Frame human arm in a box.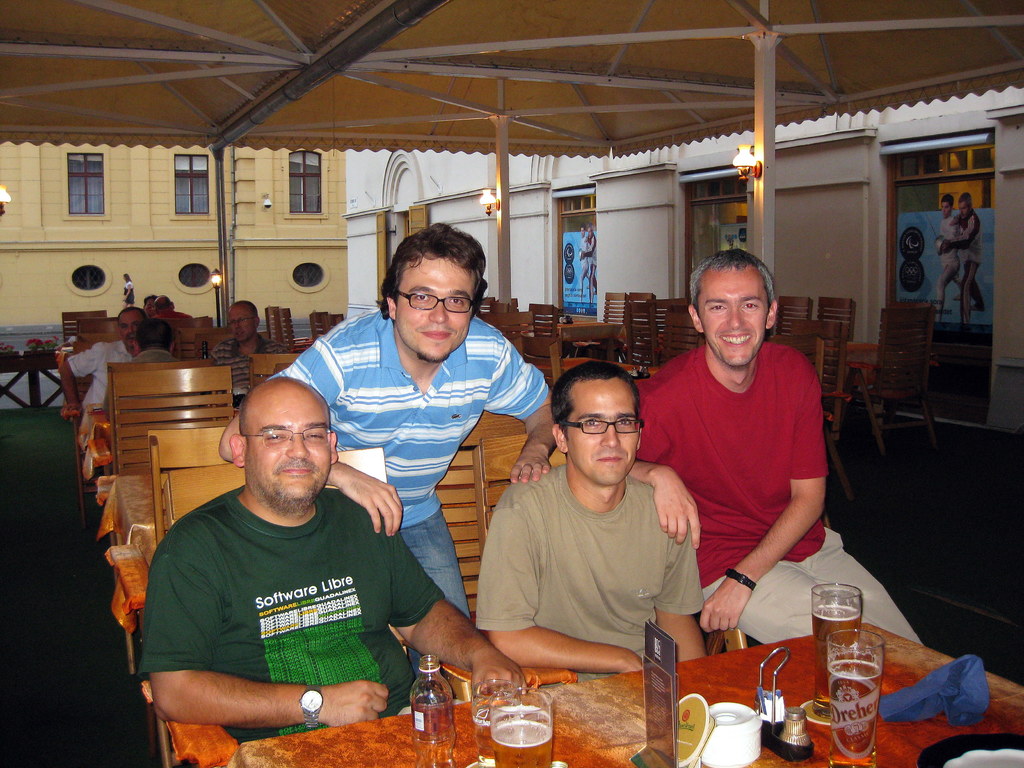
detection(273, 344, 294, 367).
